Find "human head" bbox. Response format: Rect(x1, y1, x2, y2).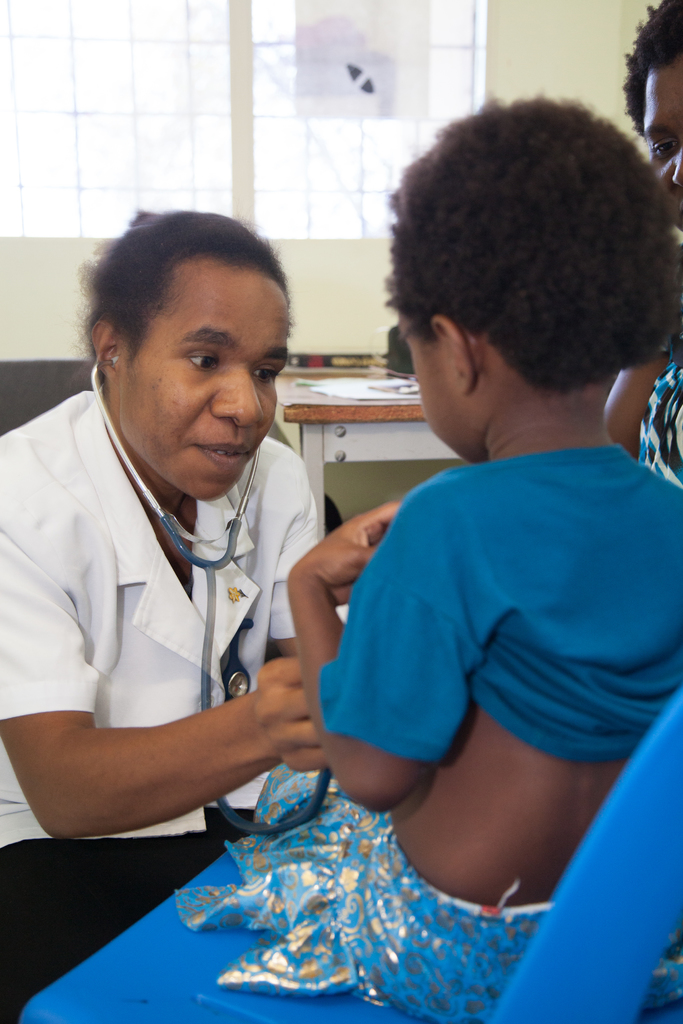
Rect(81, 211, 295, 495).
